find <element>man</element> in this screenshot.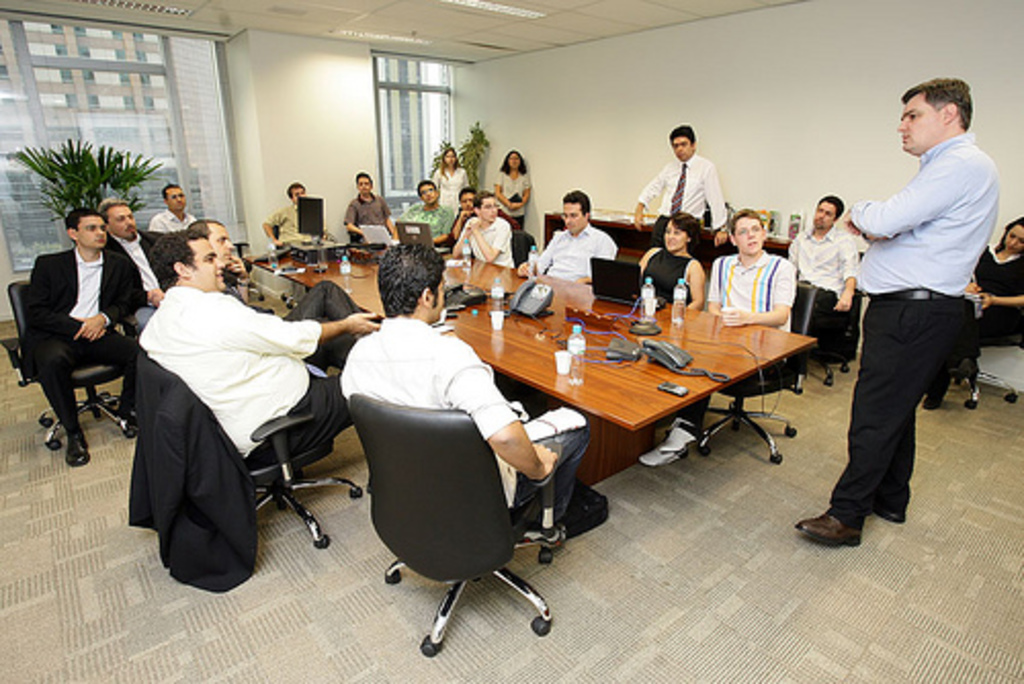
The bounding box for <element>man</element> is bbox=[786, 195, 860, 393].
